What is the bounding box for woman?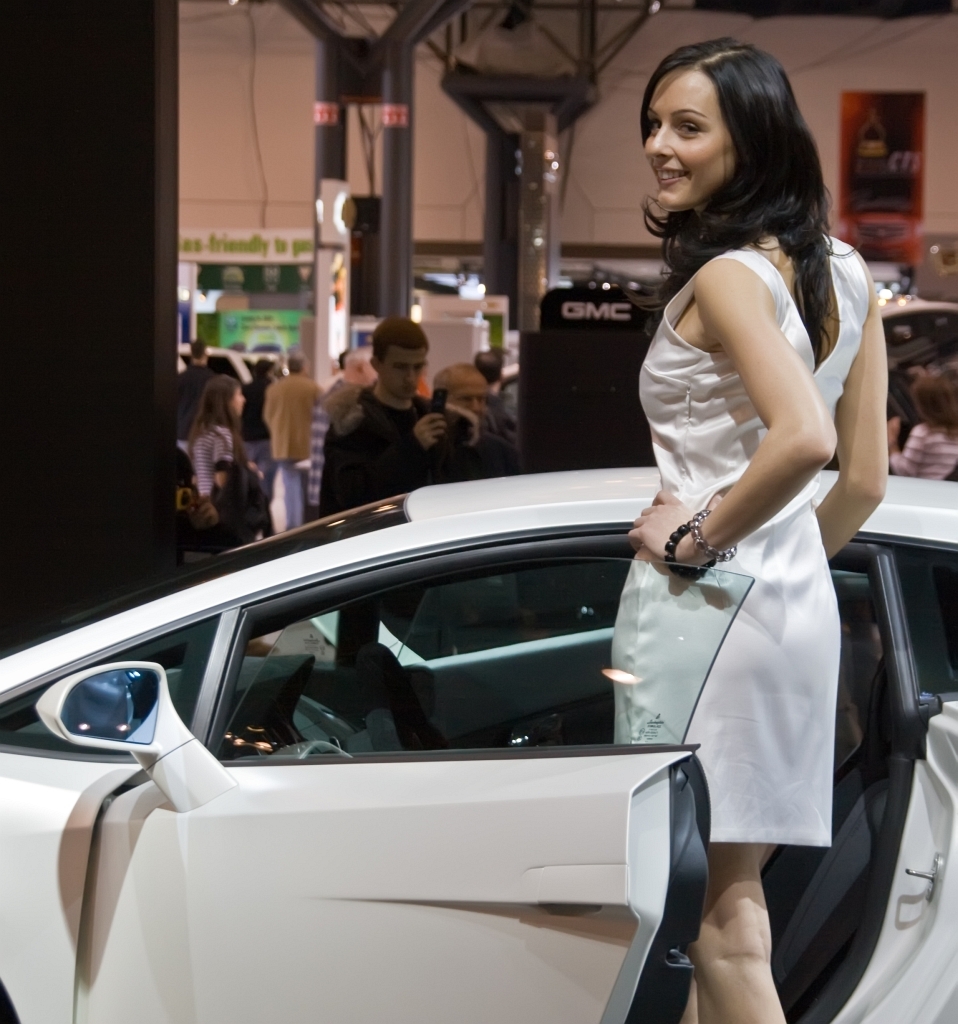
pyautogui.locateOnScreen(198, 377, 267, 565).
